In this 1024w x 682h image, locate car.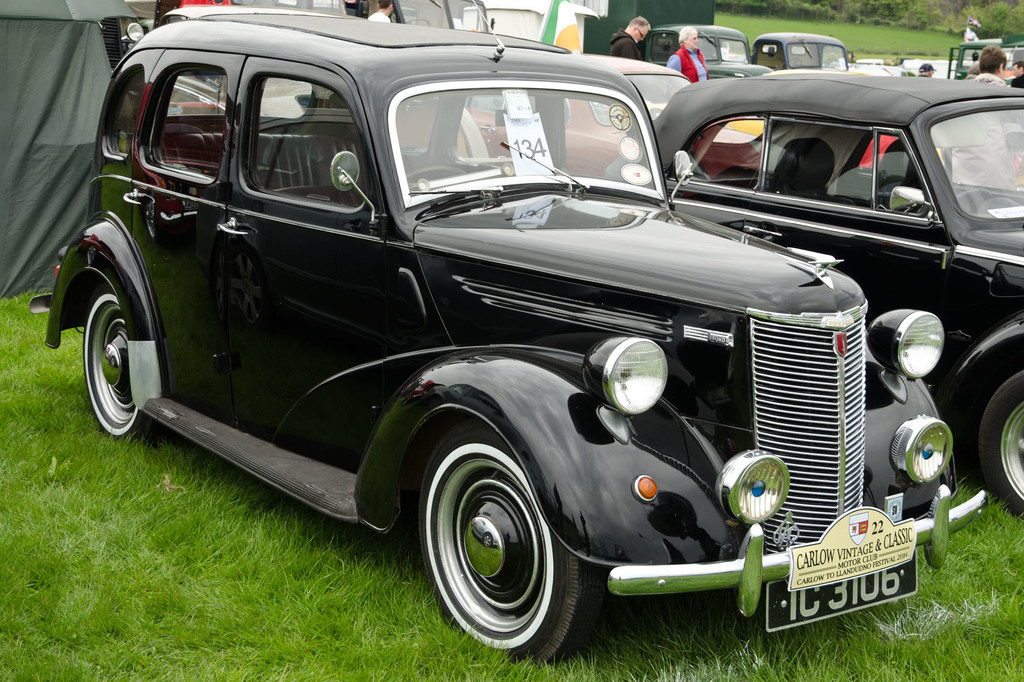
Bounding box: 35,0,994,666.
